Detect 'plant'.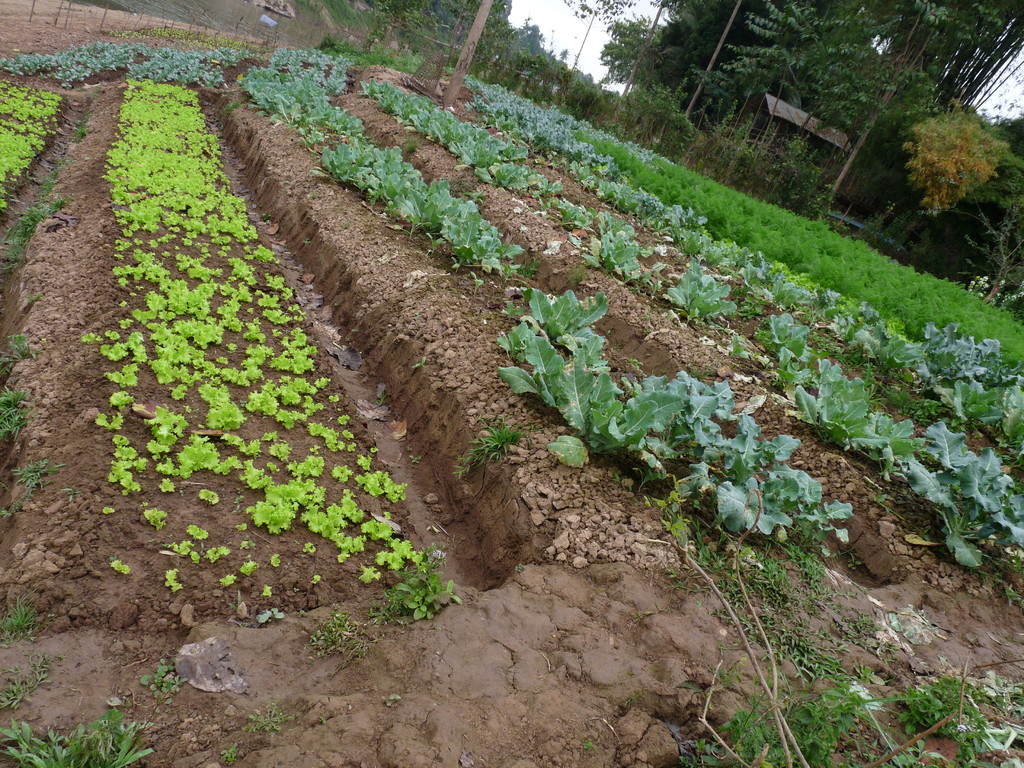
Detected at 705, 534, 835, 621.
